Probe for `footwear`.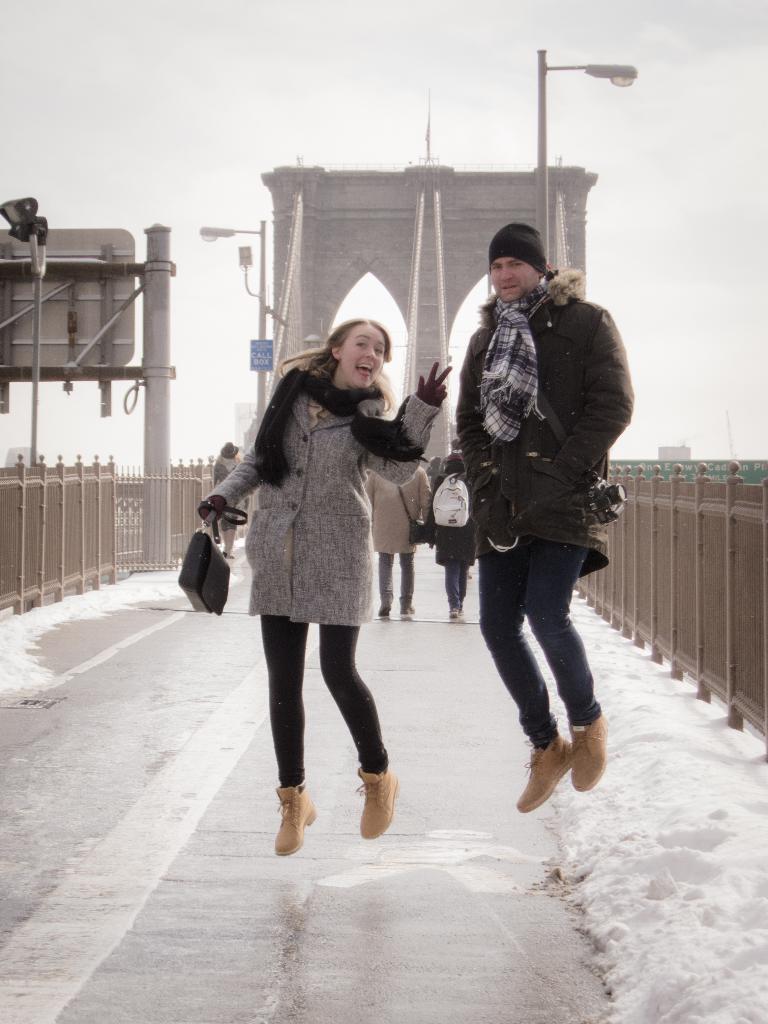
Probe result: box(514, 733, 569, 812).
